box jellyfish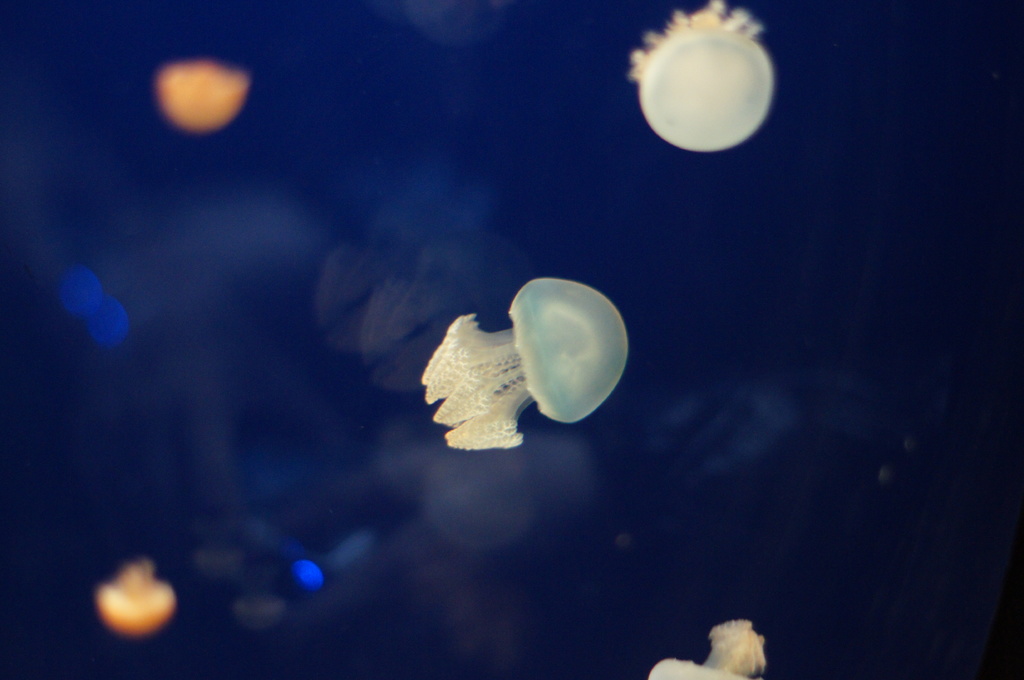
region(646, 617, 765, 679)
